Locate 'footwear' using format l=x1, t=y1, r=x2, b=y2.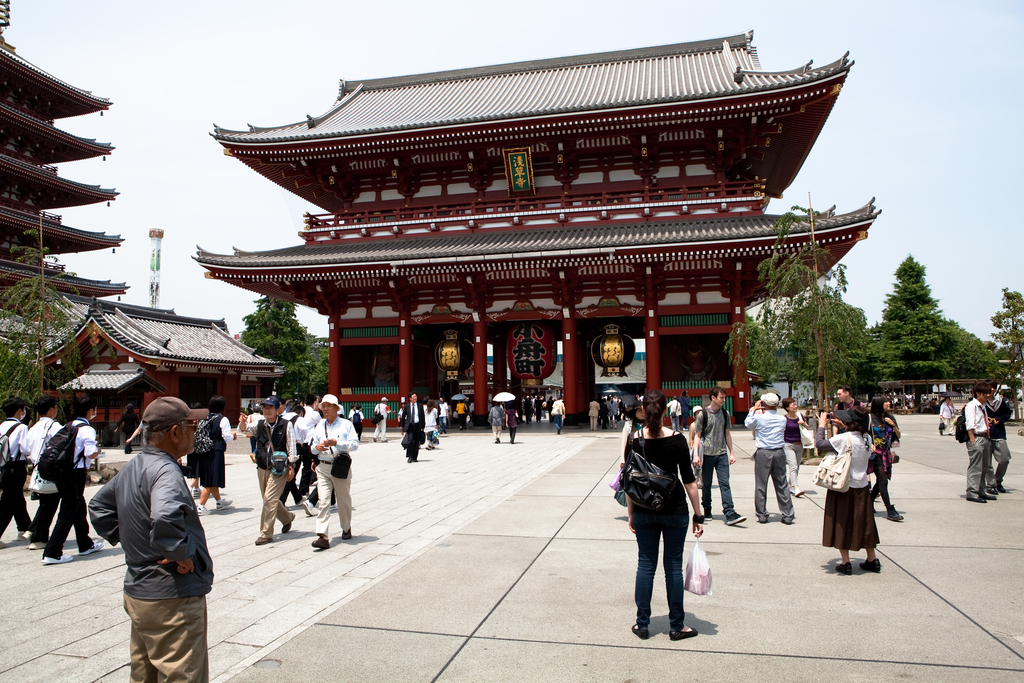
l=856, t=559, r=880, b=573.
